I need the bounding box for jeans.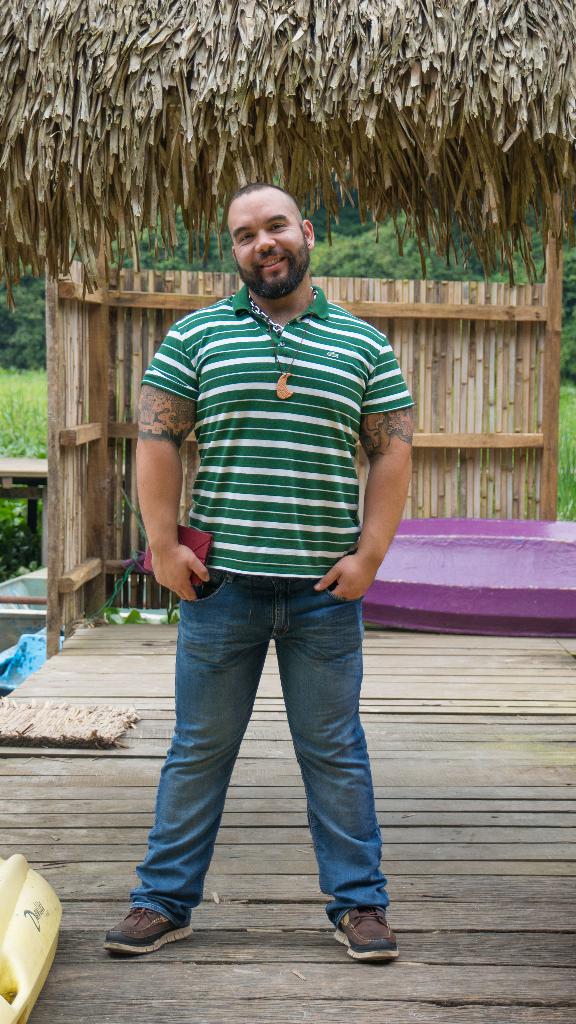
Here it is: select_region(115, 556, 382, 956).
